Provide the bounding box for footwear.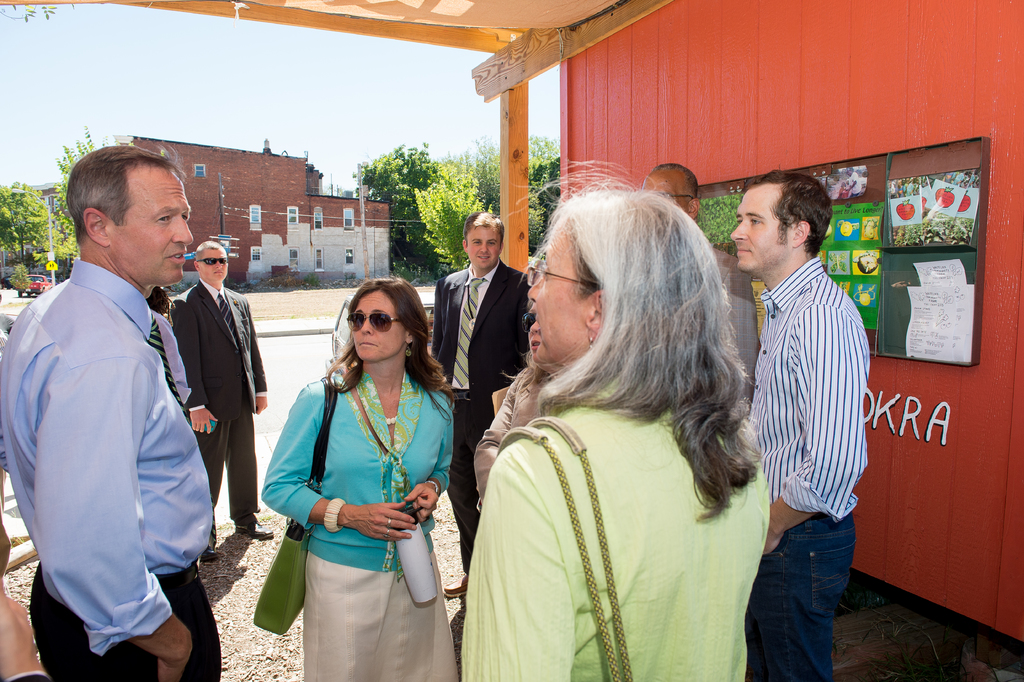
<region>202, 534, 228, 563</region>.
